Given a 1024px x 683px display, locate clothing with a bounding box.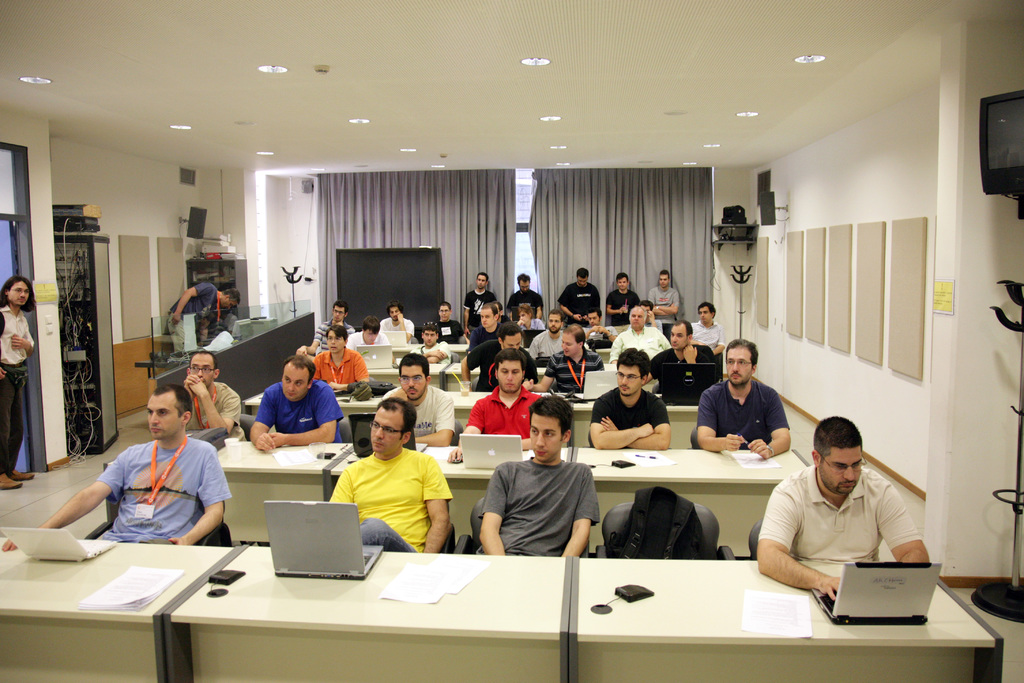
Located: crop(351, 332, 390, 346).
